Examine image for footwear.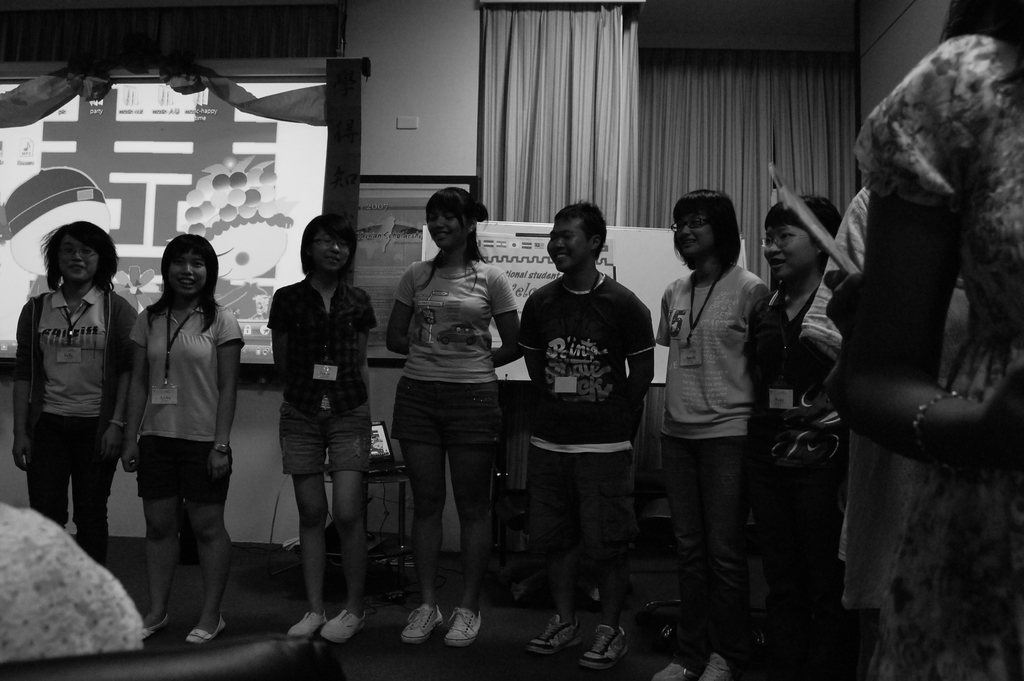
Examination result: crop(696, 649, 738, 680).
